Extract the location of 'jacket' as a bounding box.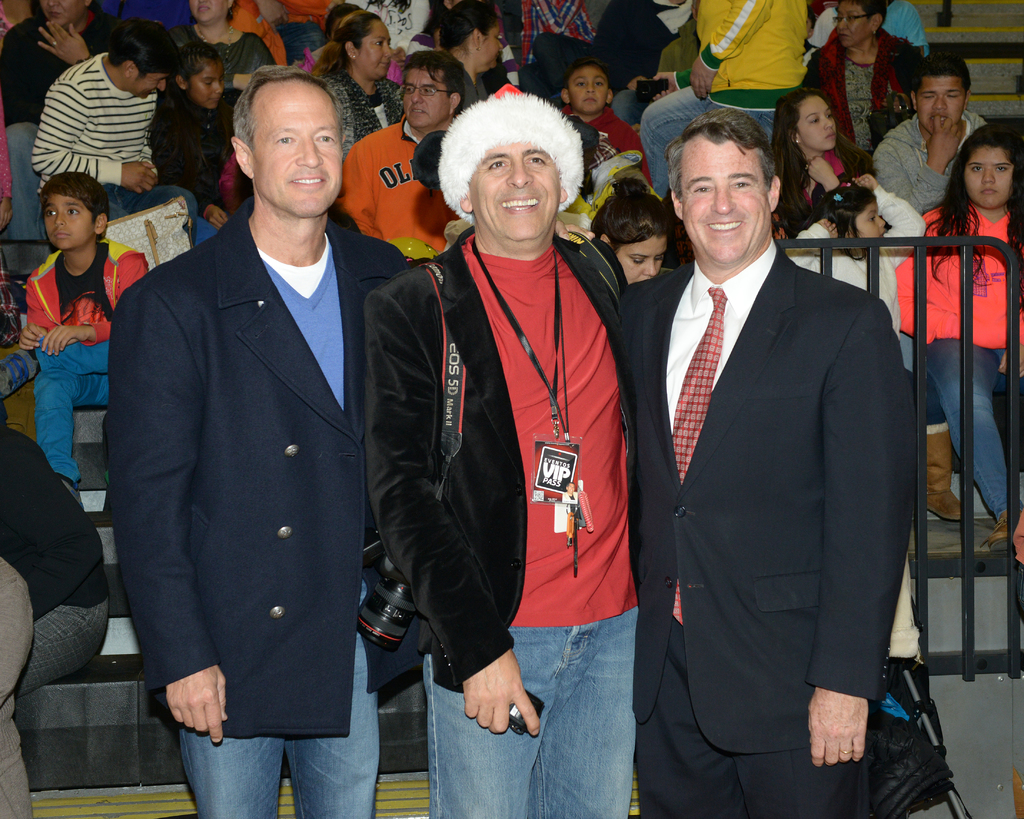
672, 0, 814, 116.
